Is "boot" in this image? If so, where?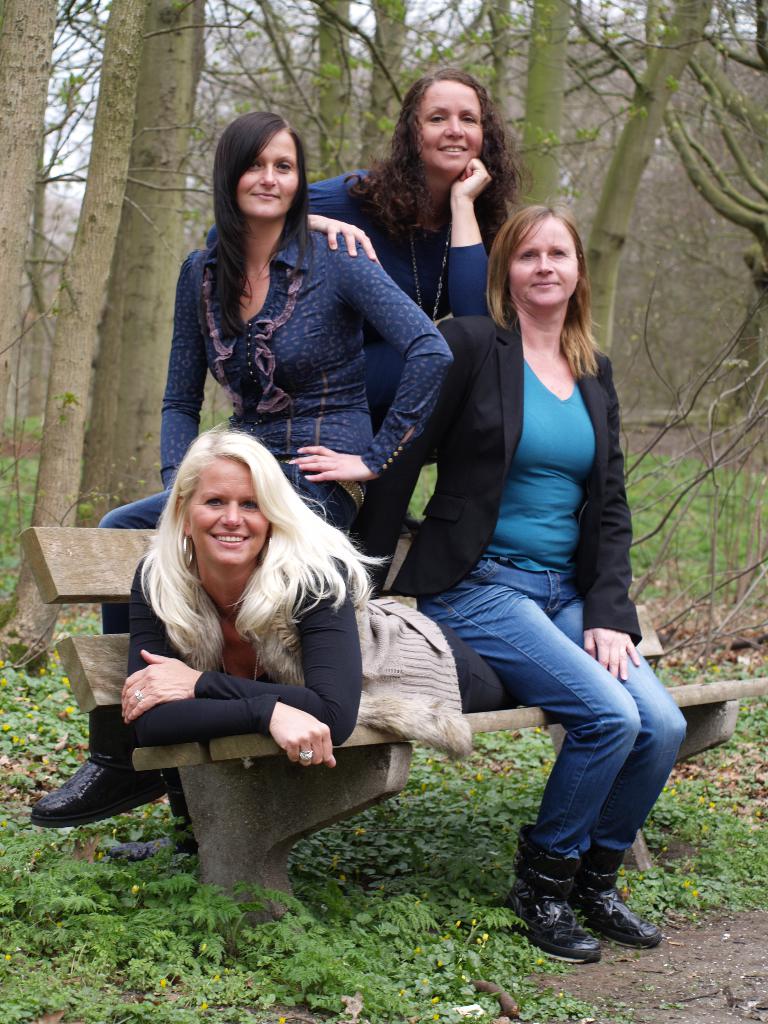
Yes, at pyautogui.locateOnScreen(31, 740, 153, 833).
